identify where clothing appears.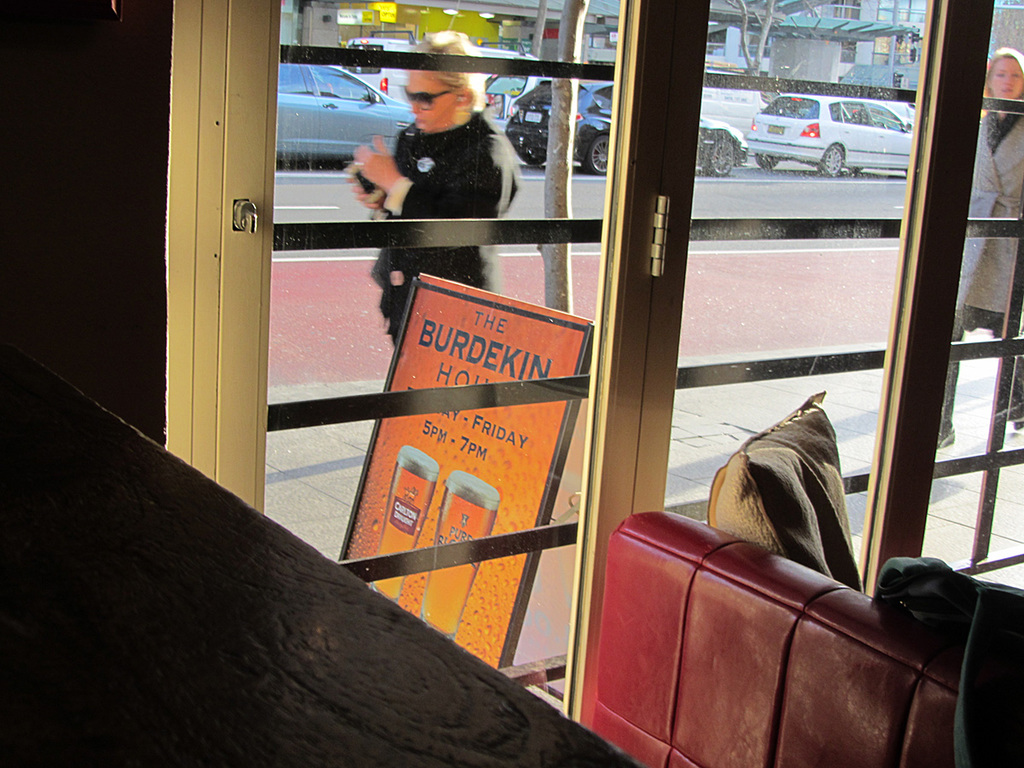
Appears at 352 117 521 374.
